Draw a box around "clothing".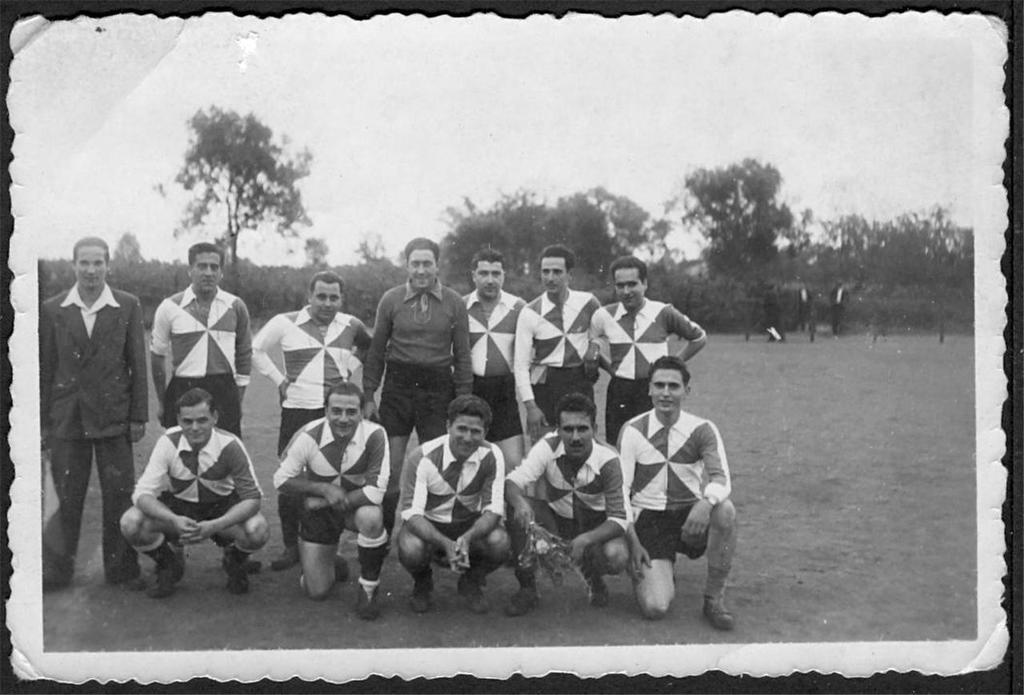
{"left": 452, "top": 288, "right": 531, "bottom": 438}.
